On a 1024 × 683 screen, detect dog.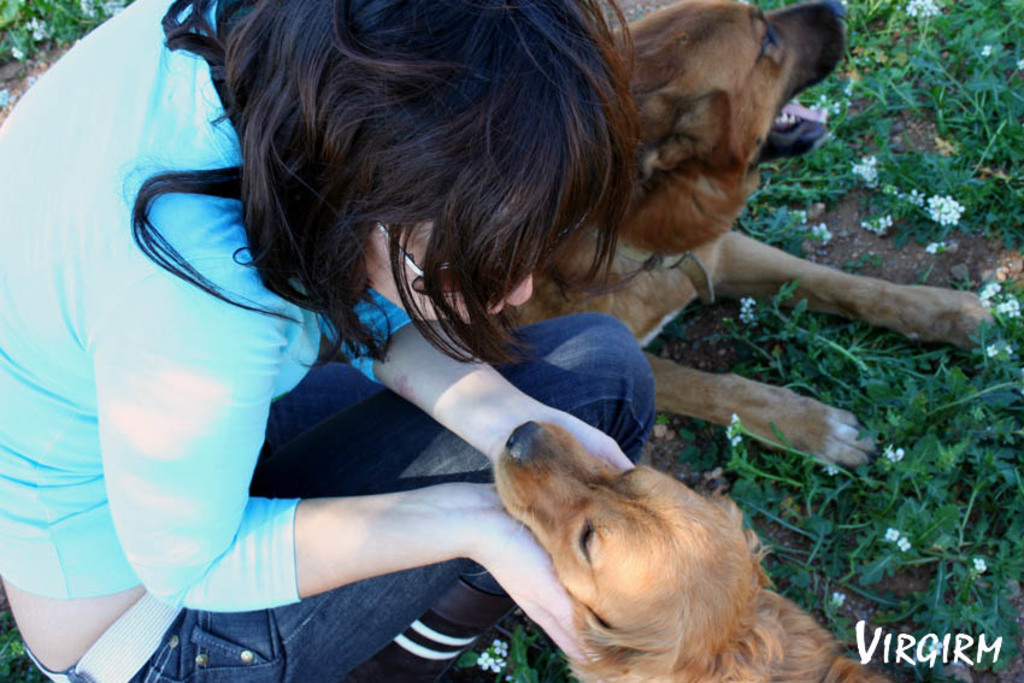
464 418 888 682.
